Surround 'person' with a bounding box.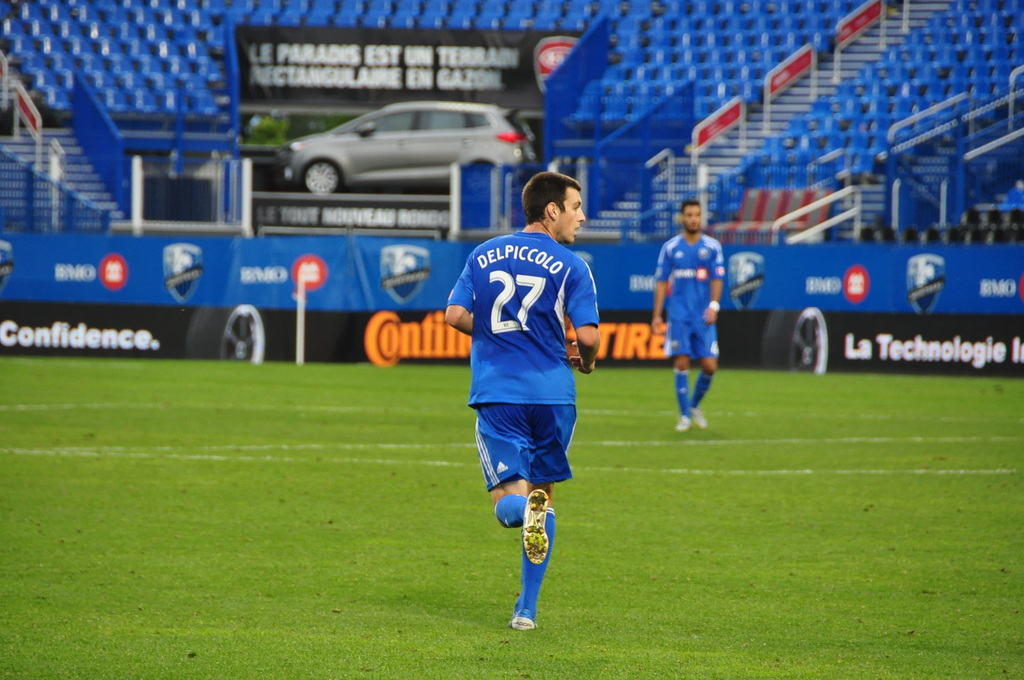
bbox=(664, 198, 742, 459).
